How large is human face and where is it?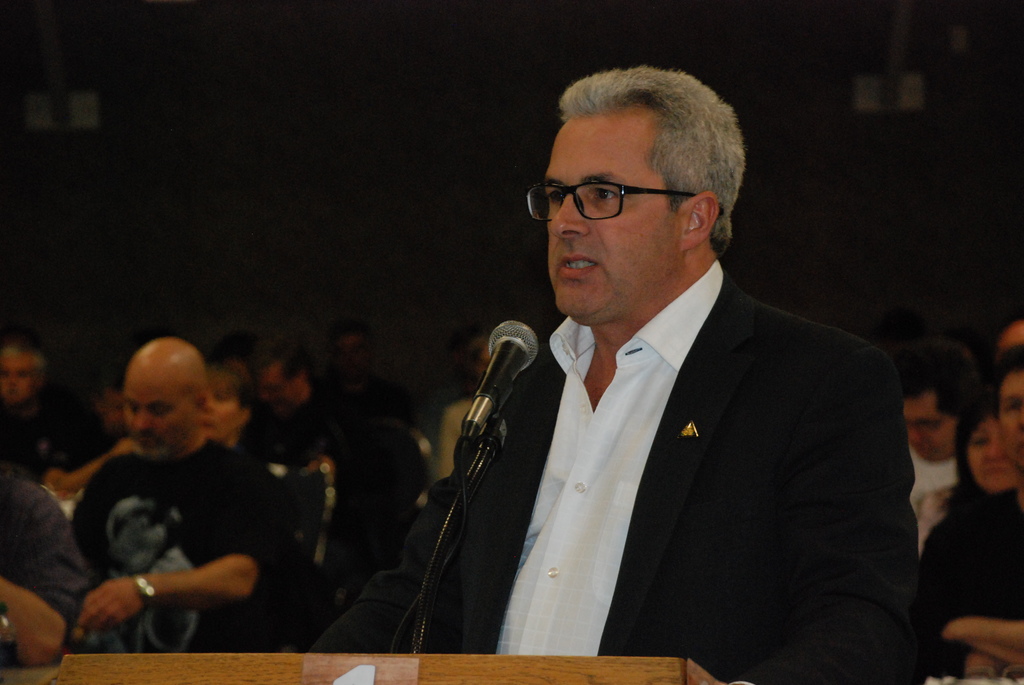
Bounding box: 199 388 240 434.
